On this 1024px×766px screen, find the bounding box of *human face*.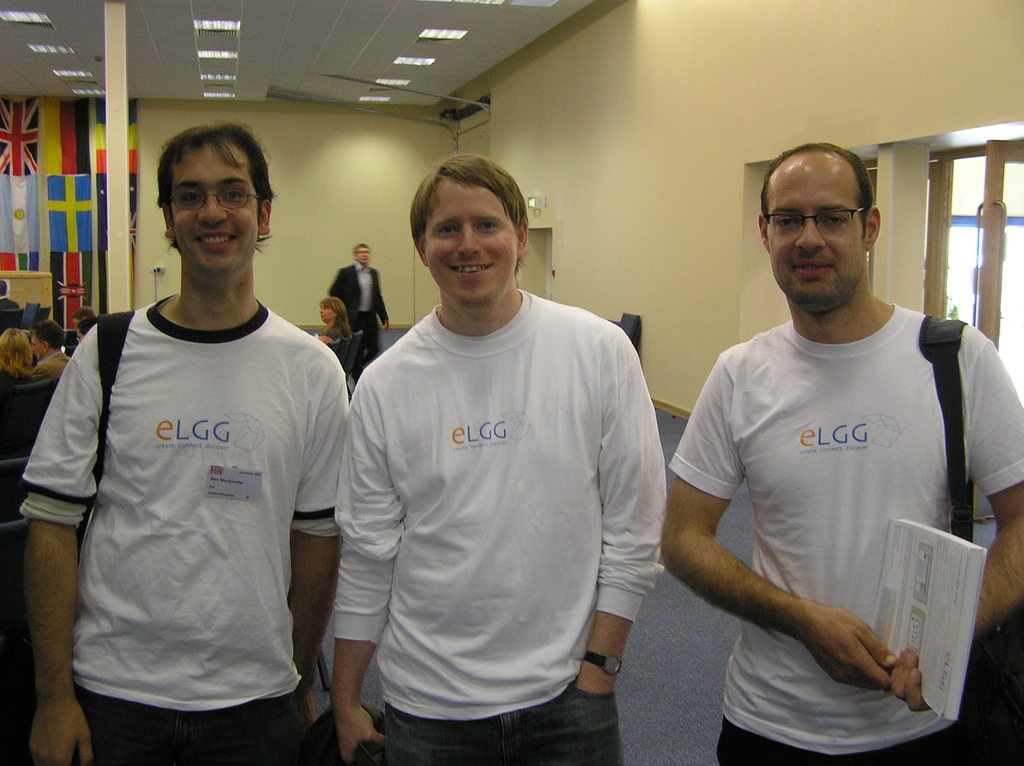
Bounding box: 321, 303, 334, 321.
